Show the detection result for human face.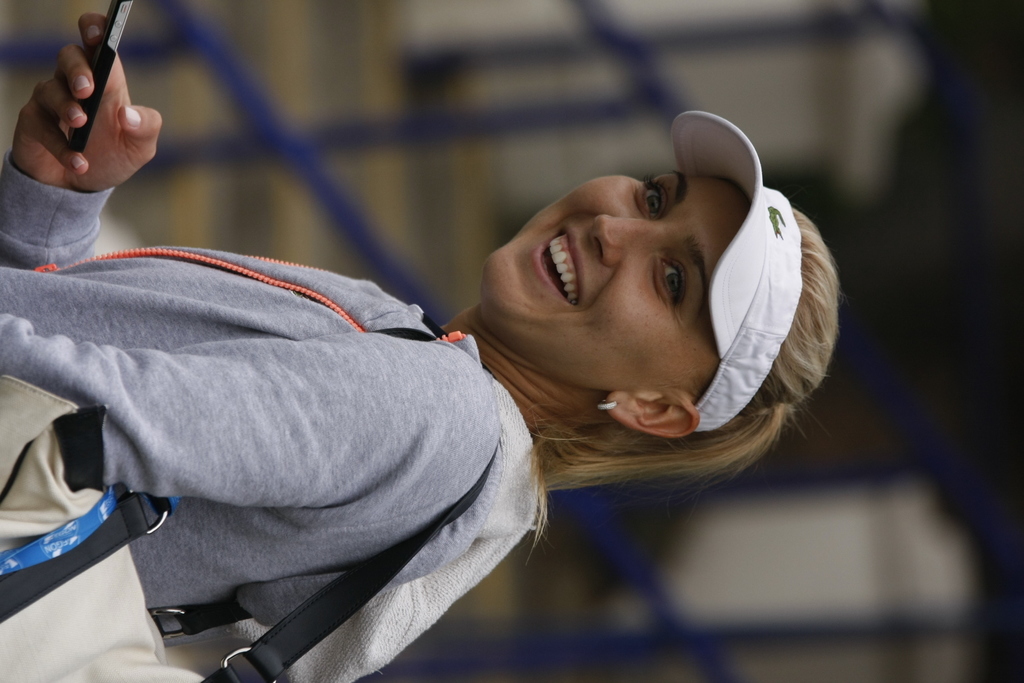
pyautogui.locateOnScreen(483, 169, 734, 400).
